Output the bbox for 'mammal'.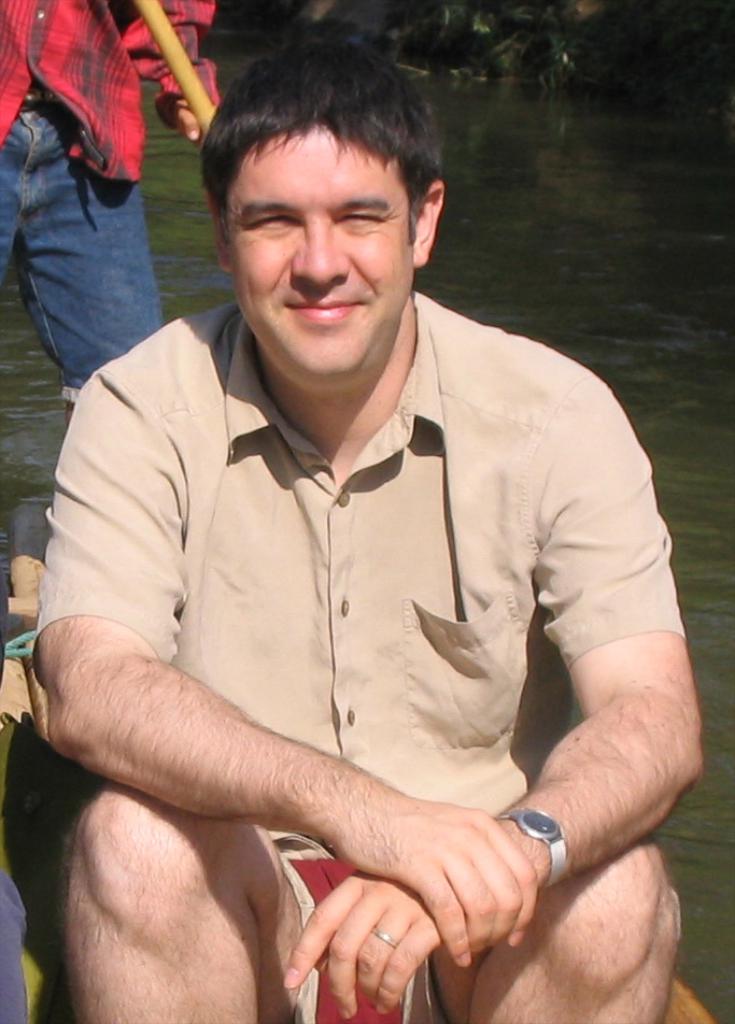
left=30, top=31, right=708, bottom=1023.
